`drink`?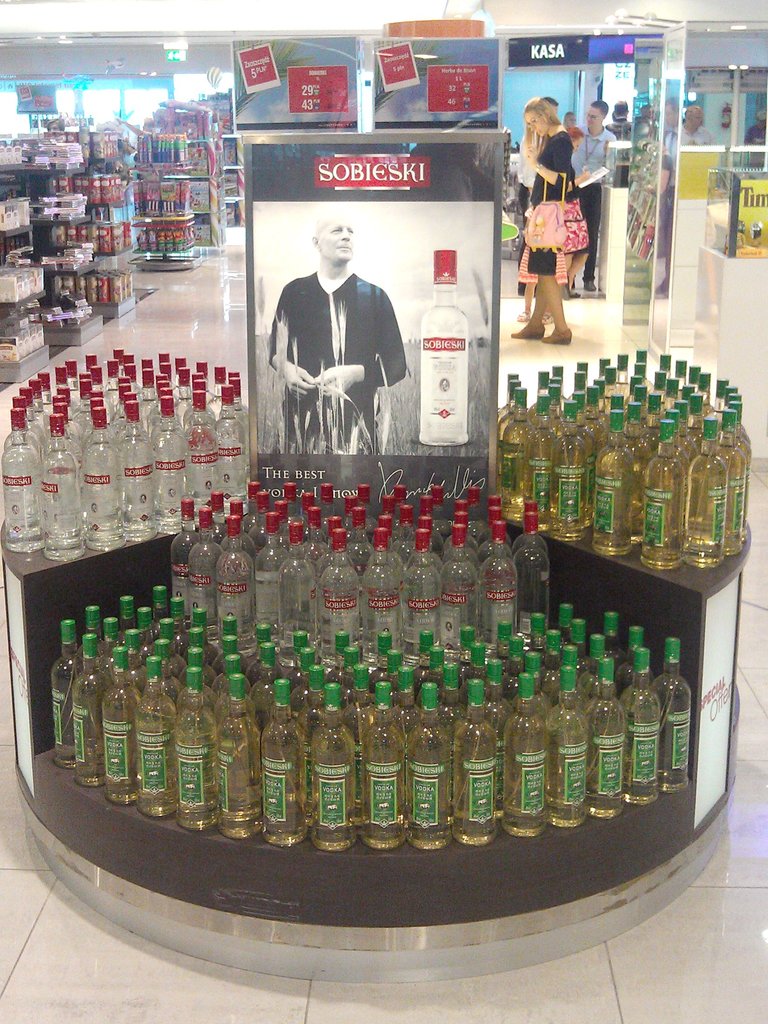
locate(248, 513, 267, 546)
